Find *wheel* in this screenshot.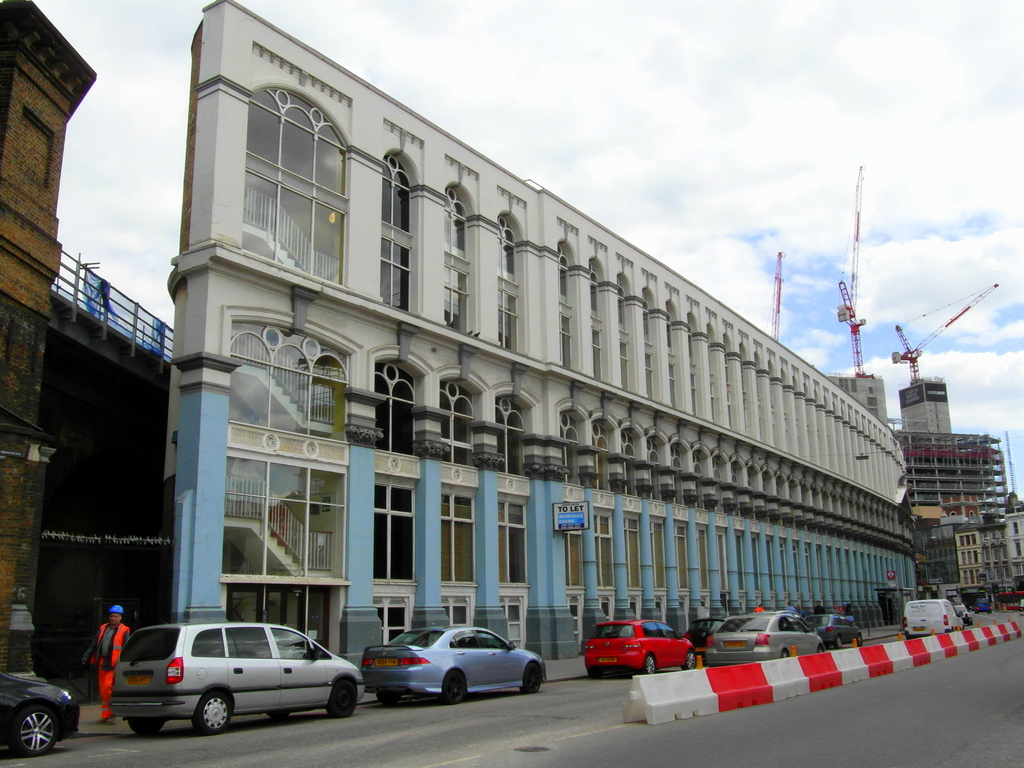
The bounding box for *wheel* is rect(643, 653, 655, 675).
